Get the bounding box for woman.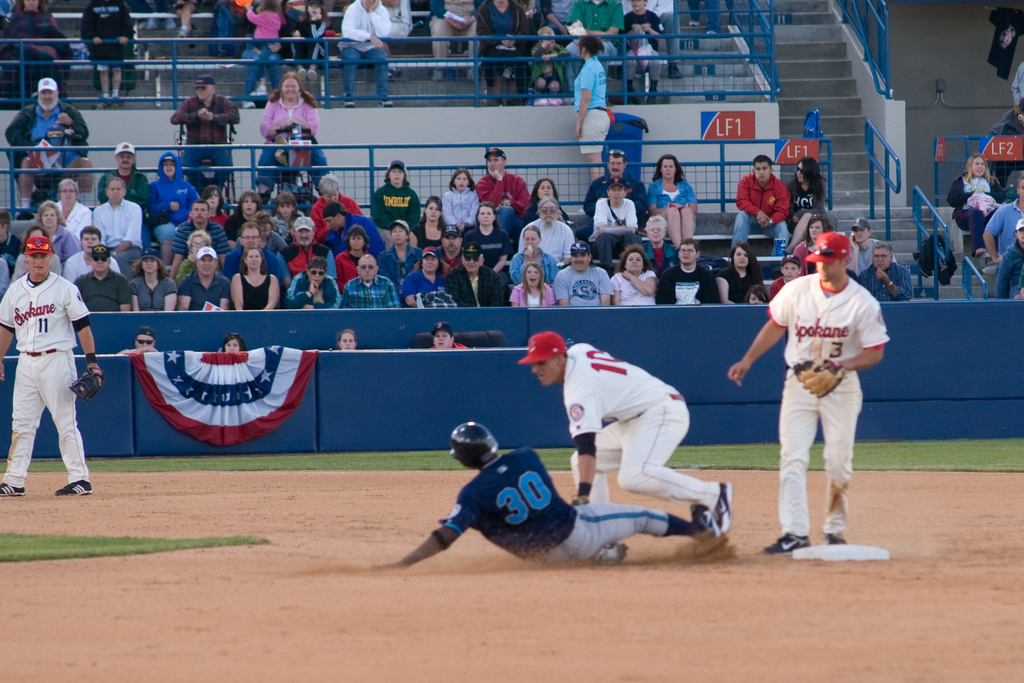
(left=0, top=234, right=108, bottom=499).
